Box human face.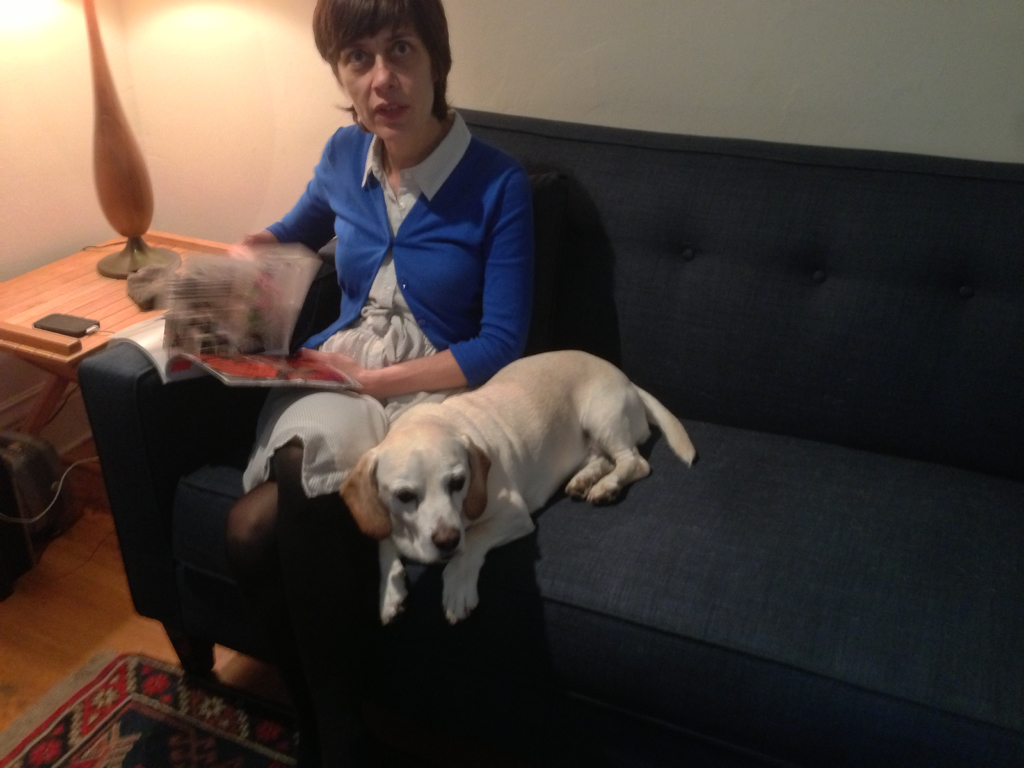
rect(332, 22, 433, 136).
